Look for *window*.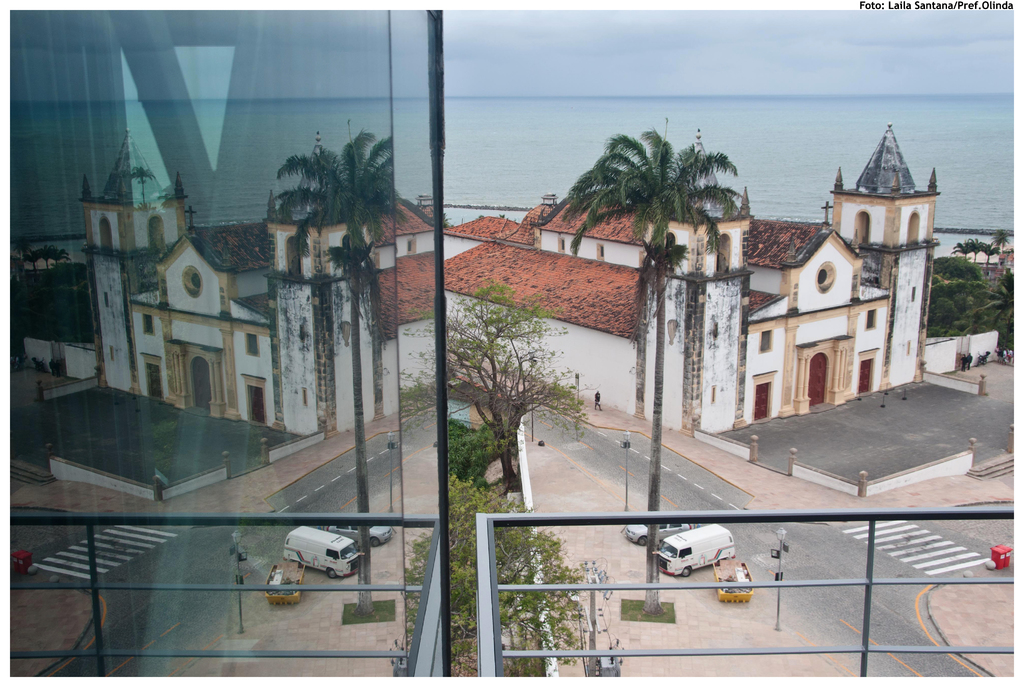
Found: left=561, top=236, right=565, bottom=255.
